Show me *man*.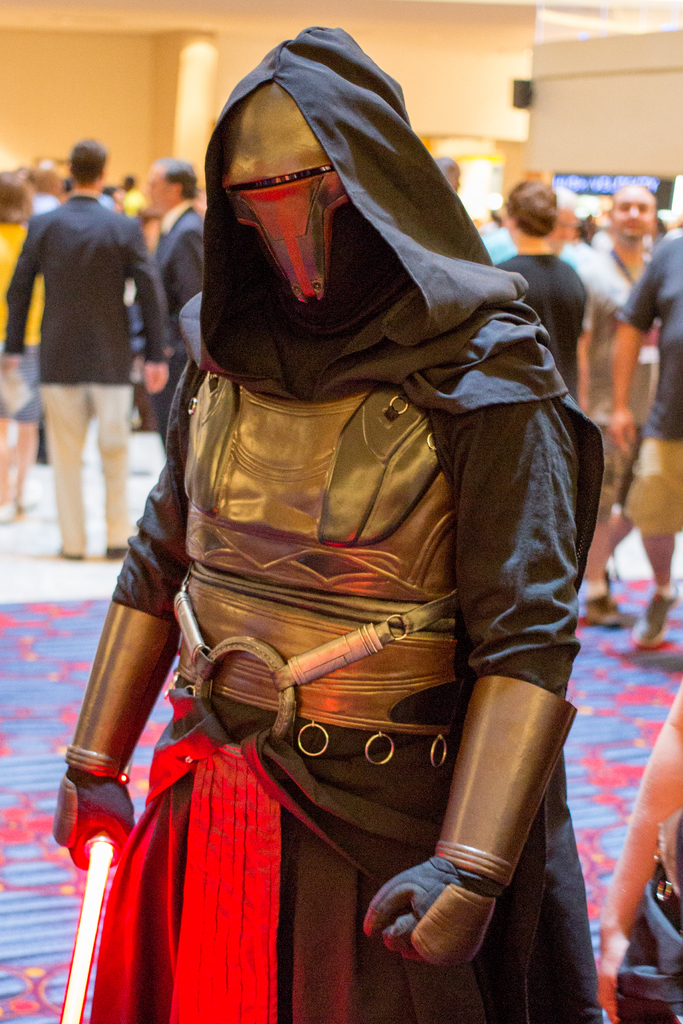
*man* is here: locate(559, 177, 658, 604).
